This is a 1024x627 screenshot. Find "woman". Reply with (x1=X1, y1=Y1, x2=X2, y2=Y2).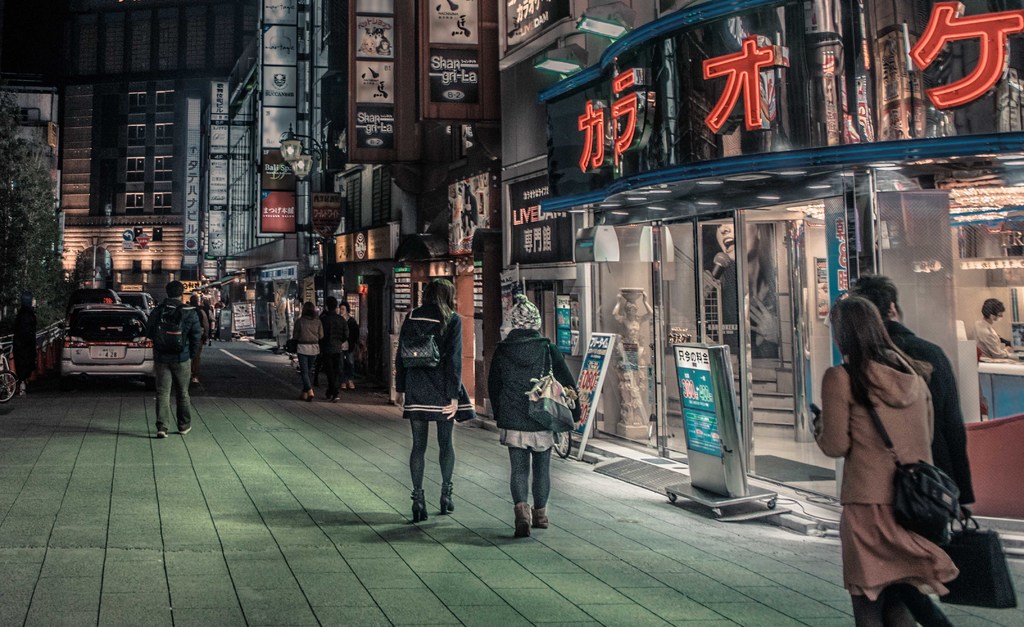
(x1=292, y1=300, x2=323, y2=400).
